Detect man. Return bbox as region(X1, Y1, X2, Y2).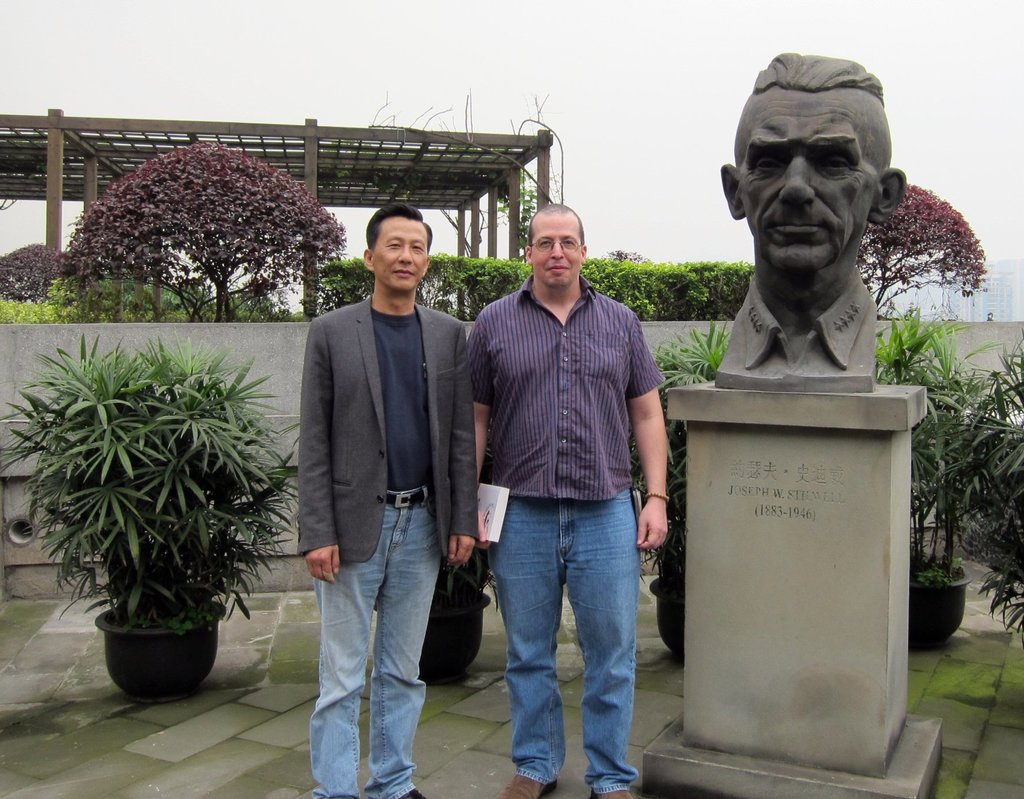
region(717, 44, 906, 378).
